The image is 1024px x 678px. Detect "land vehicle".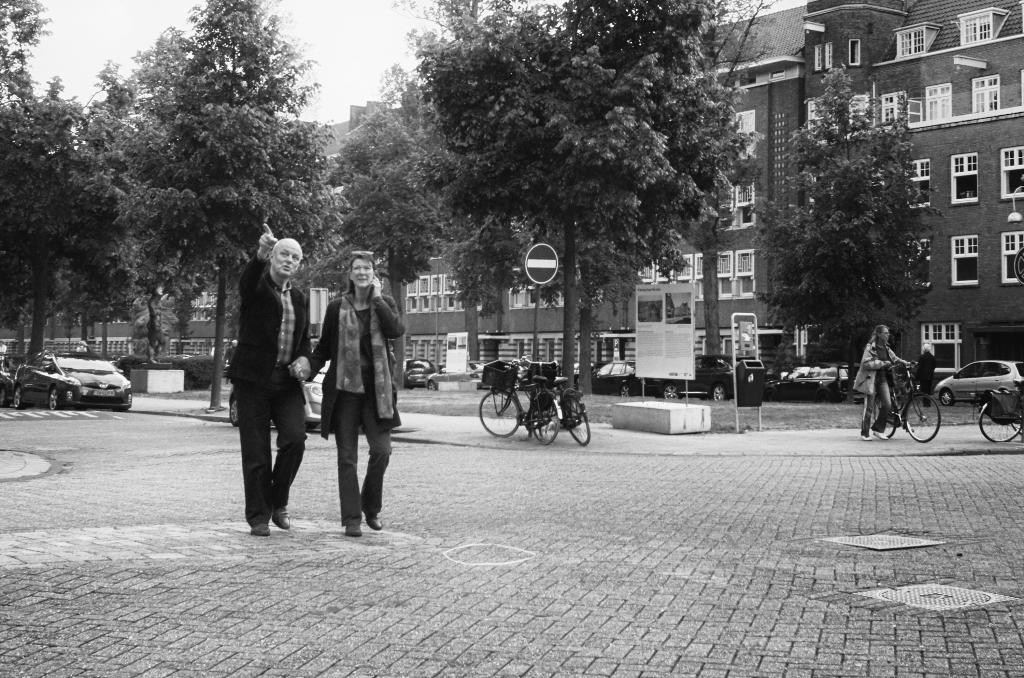
Detection: bbox(430, 370, 446, 385).
